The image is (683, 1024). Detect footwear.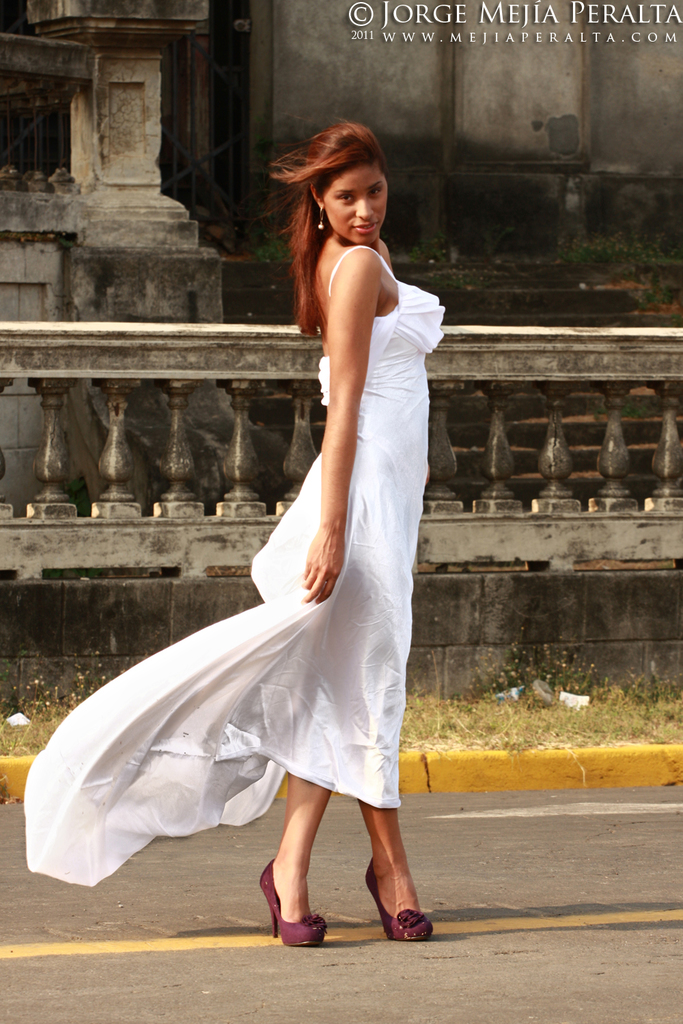
Detection: left=364, top=854, right=434, bottom=943.
